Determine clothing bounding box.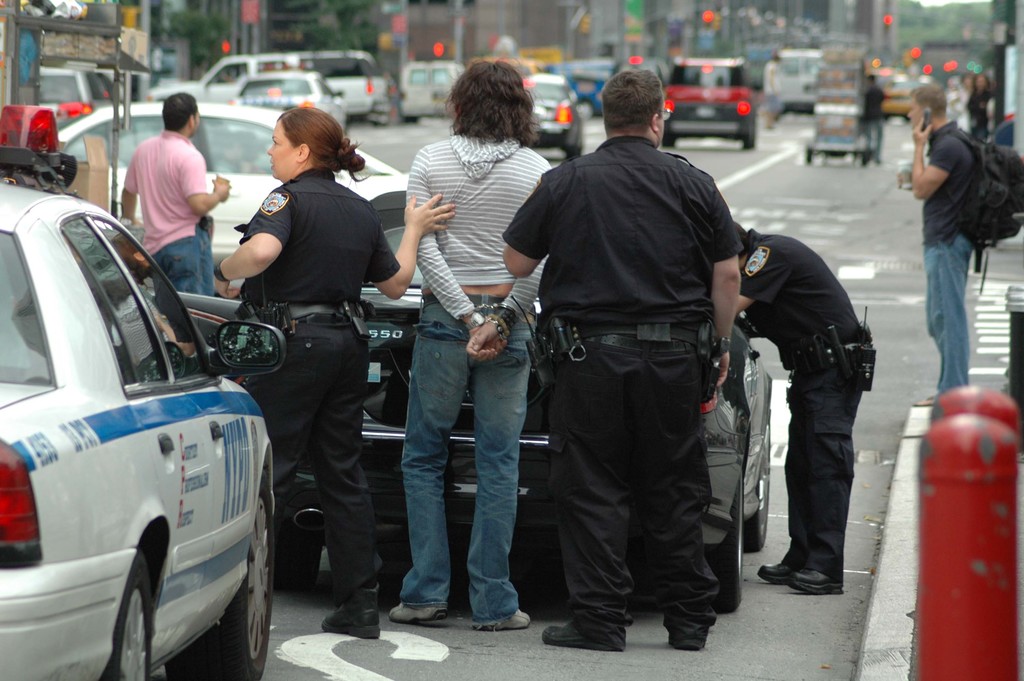
Determined: left=763, top=54, right=784, bottom=112.
